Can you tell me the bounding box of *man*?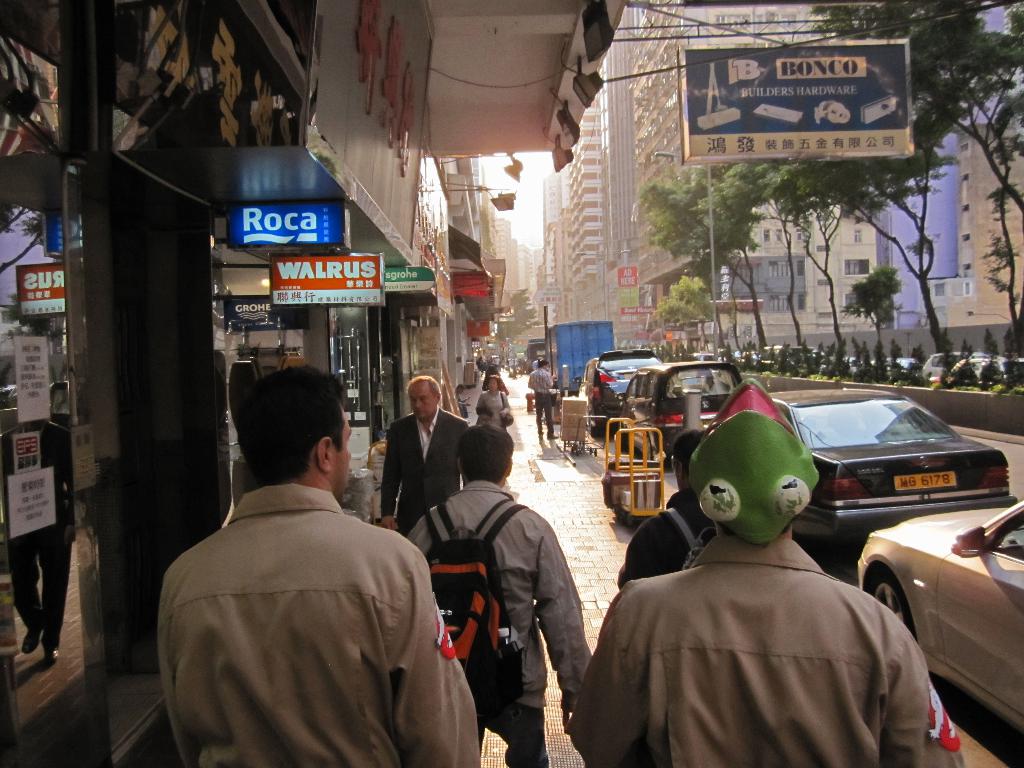
145:352:460:763.
